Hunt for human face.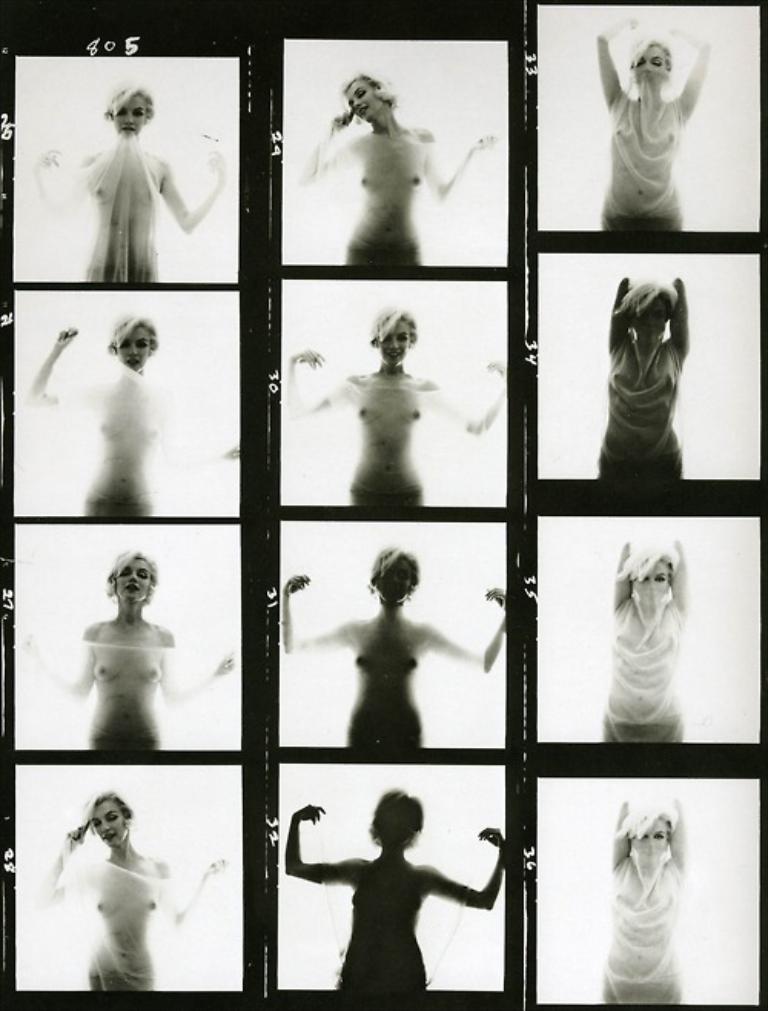
Hunted down at box=[121, 556, 149, 599].
